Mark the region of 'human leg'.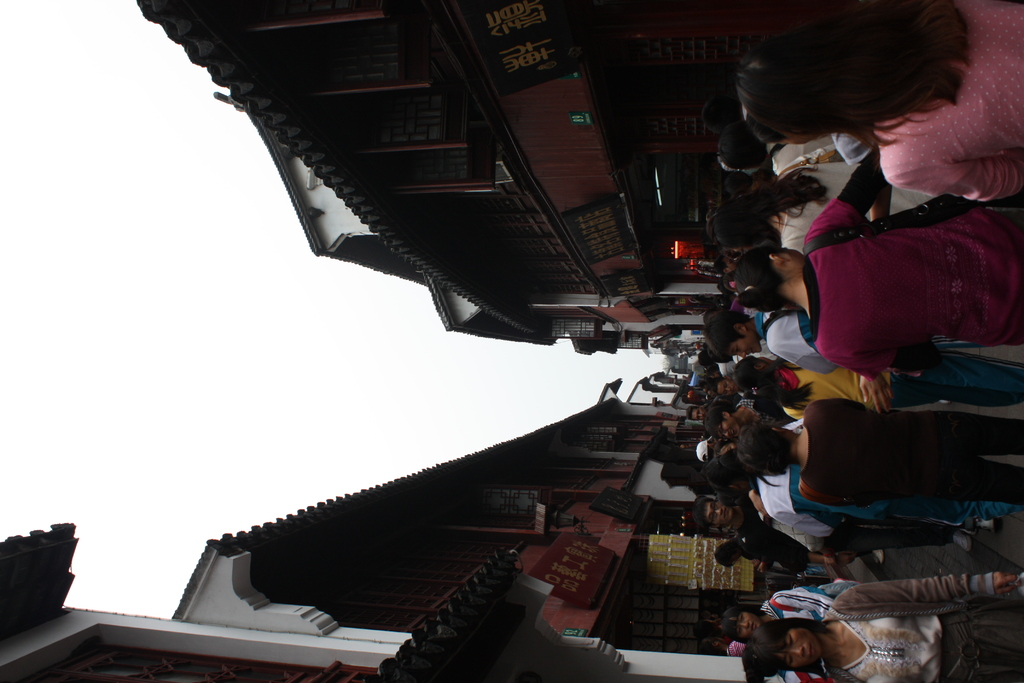
Region: x1=895, y1=461, x2=1023, y2=508.
